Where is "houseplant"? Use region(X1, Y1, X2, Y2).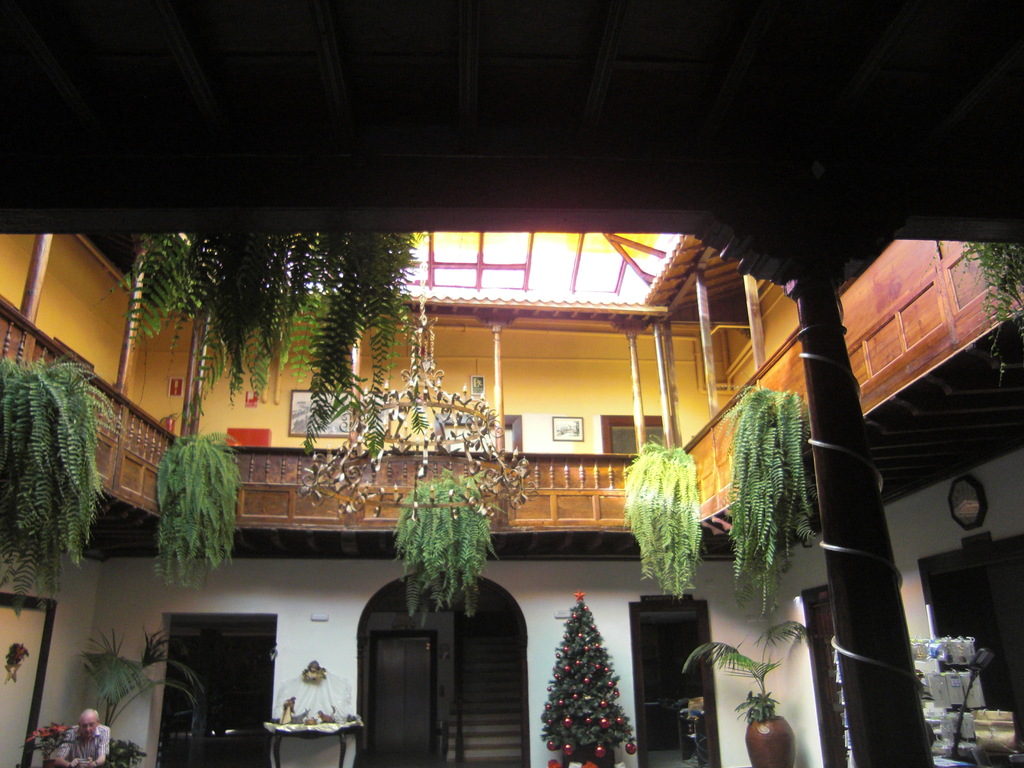
region(79, 627, 188, 767).
